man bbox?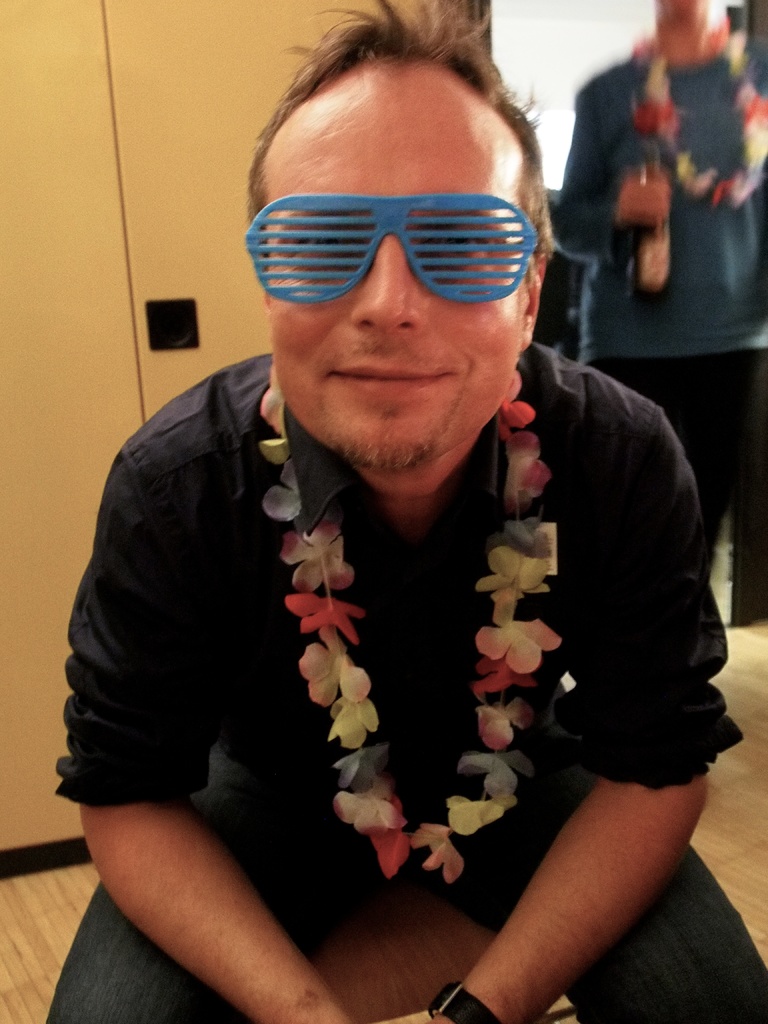
[40, 40, 744, 1003]
